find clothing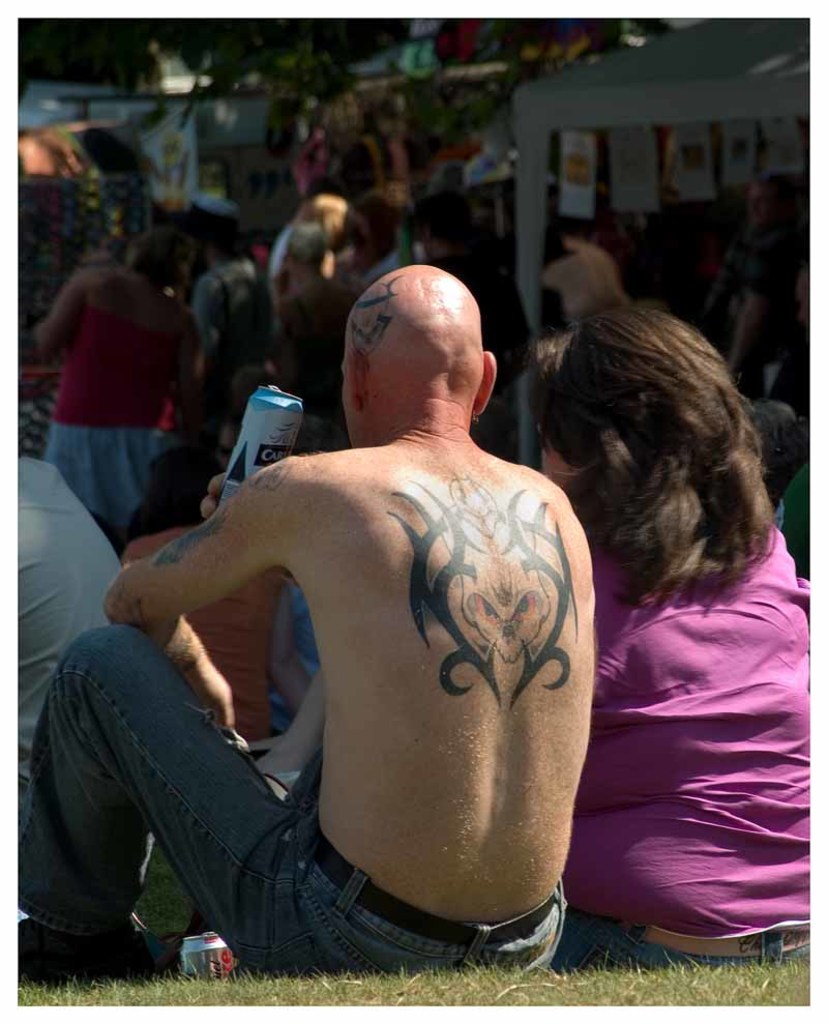
l=43, t=289, r=198, b=527
